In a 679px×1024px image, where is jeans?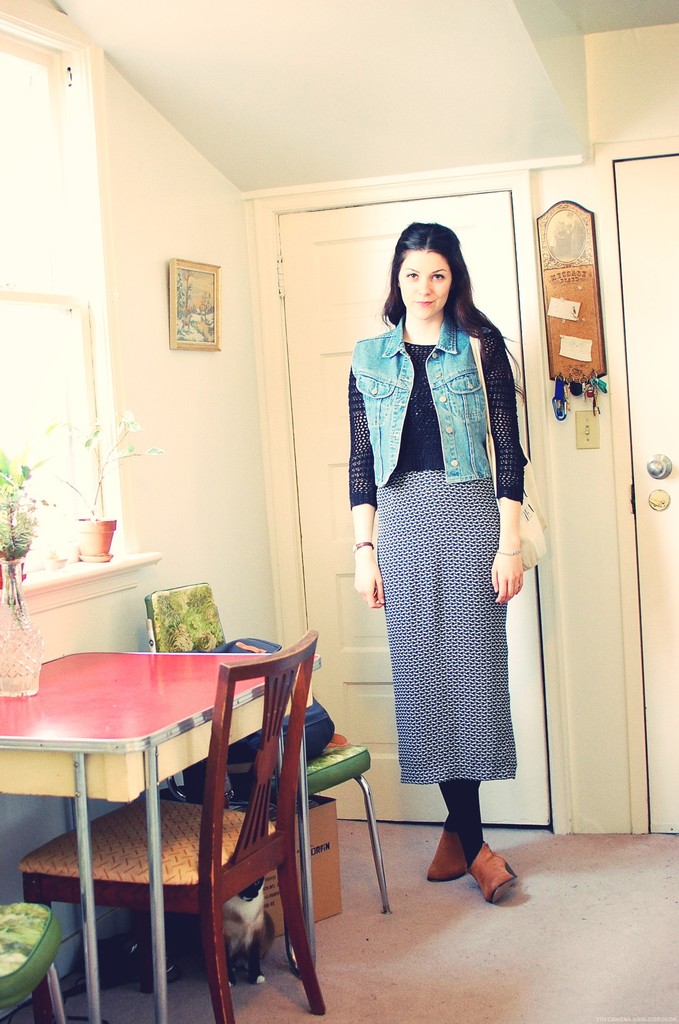
(left=349, top=319, right=493, bottom=484).
